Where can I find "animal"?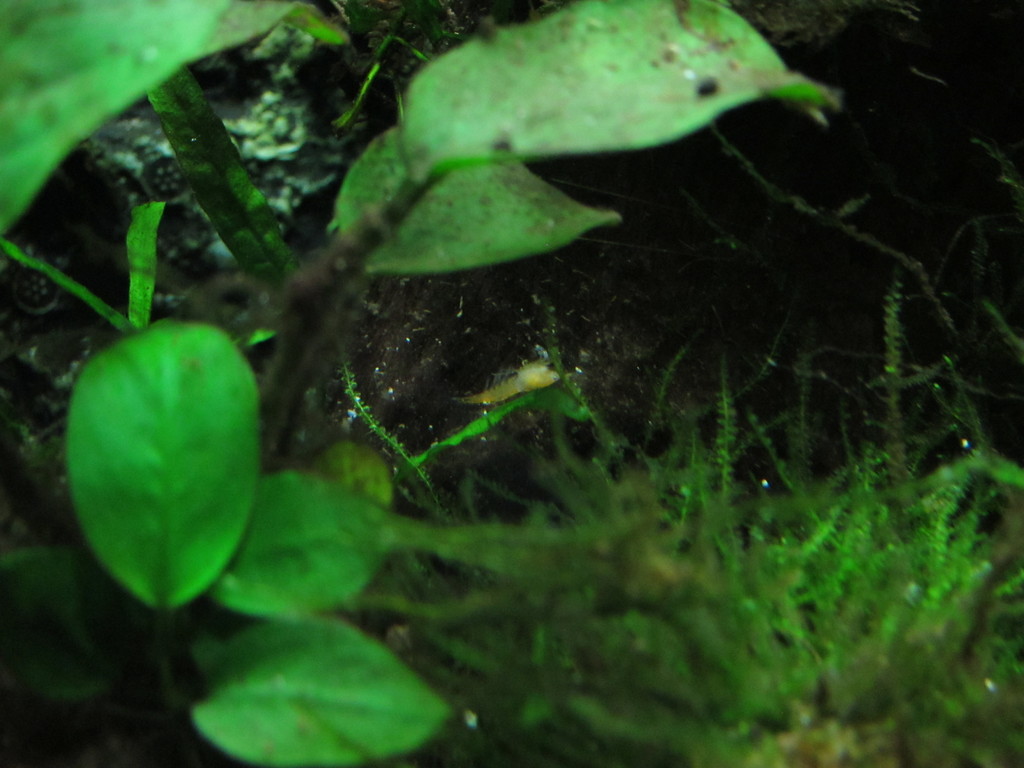
You can find it at <bbox>453, 339, 566, 406</bbox>.
